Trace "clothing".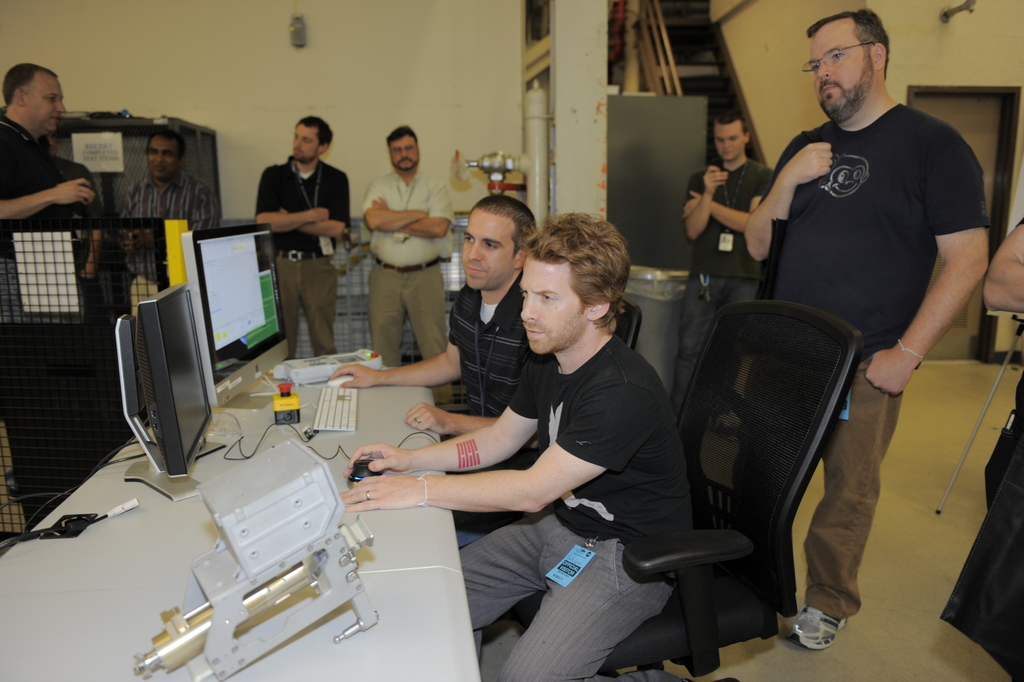
Traced to 0:113:122:527.
